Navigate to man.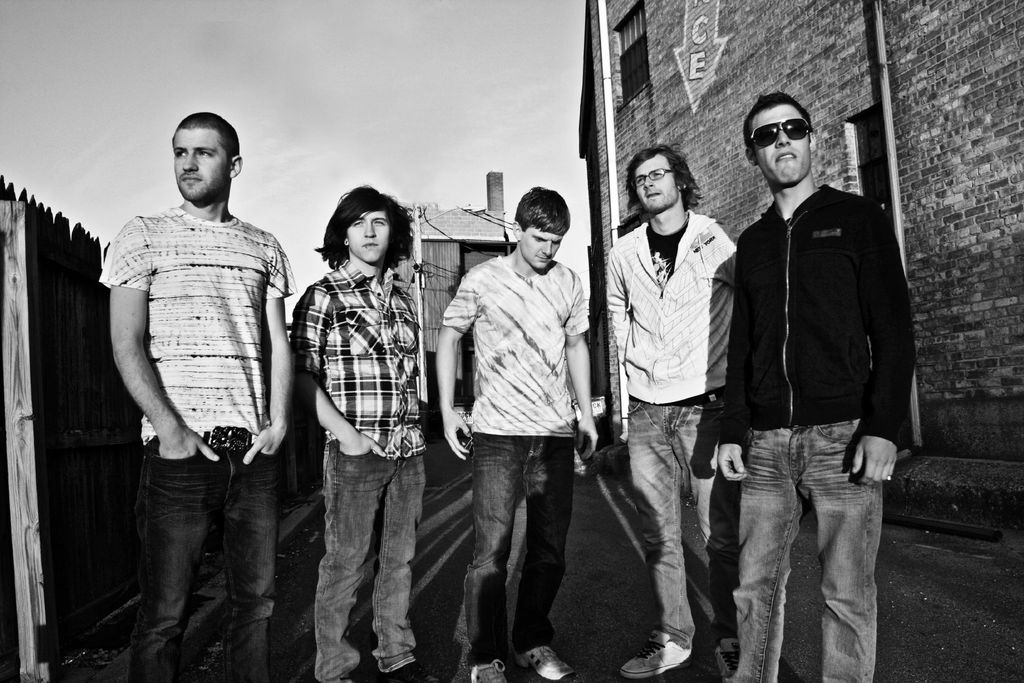
Navigation target: left=291, top=181, right=425, bottom=682.
